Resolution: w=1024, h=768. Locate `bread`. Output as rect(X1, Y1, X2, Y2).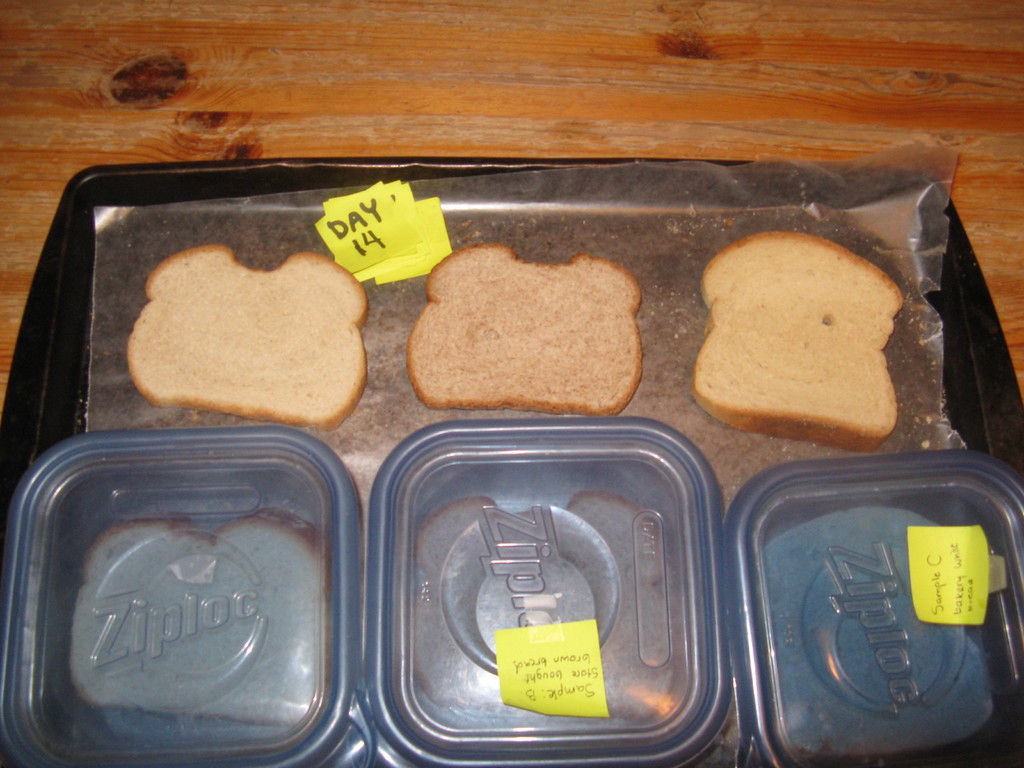
rect(410, 243, 641, 409).
